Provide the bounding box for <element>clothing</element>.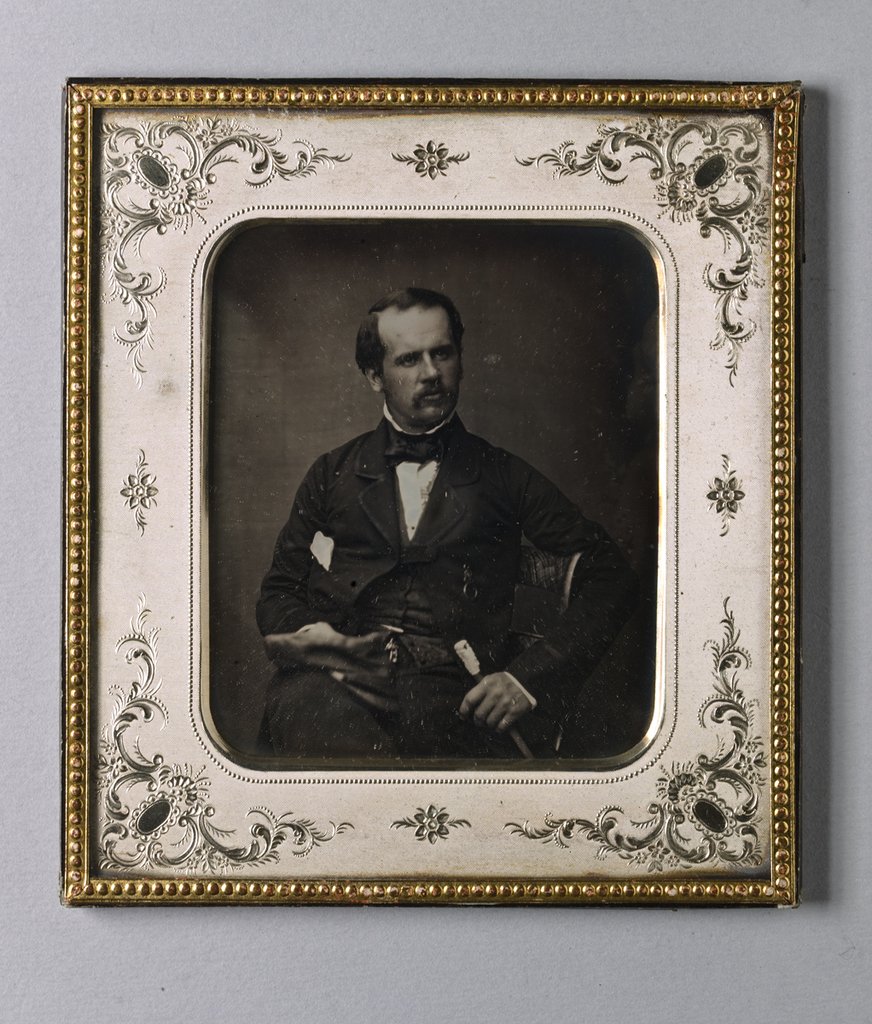
(259,408,640,763).
